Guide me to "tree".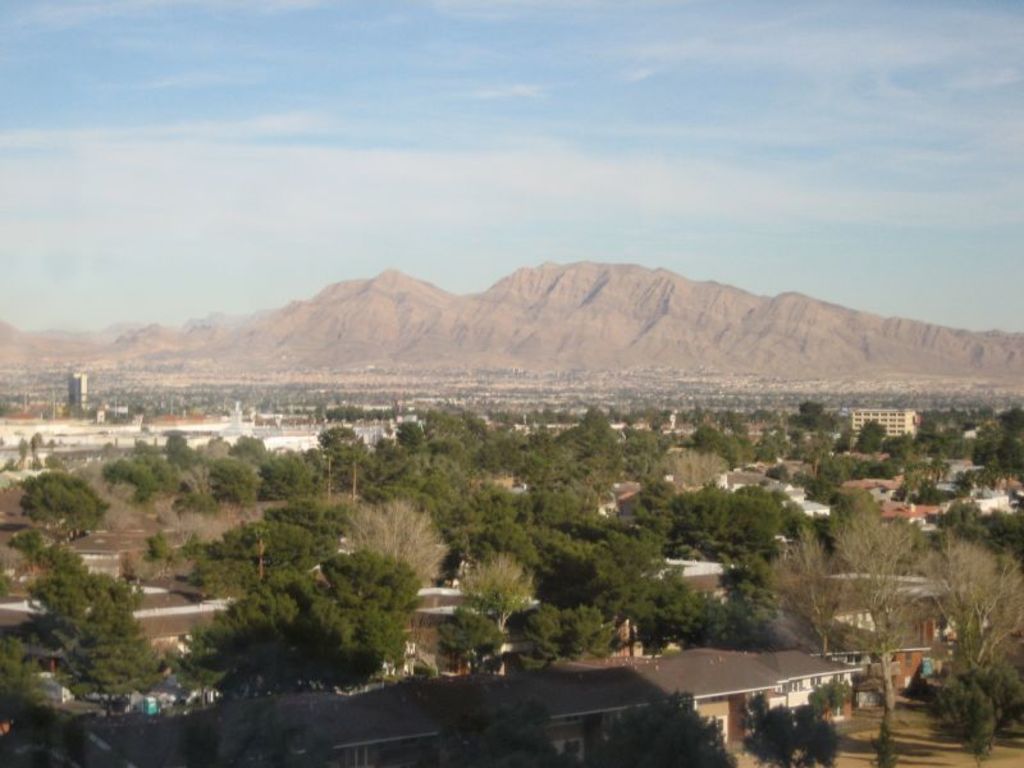
Guidance: 340/503/452/595.
